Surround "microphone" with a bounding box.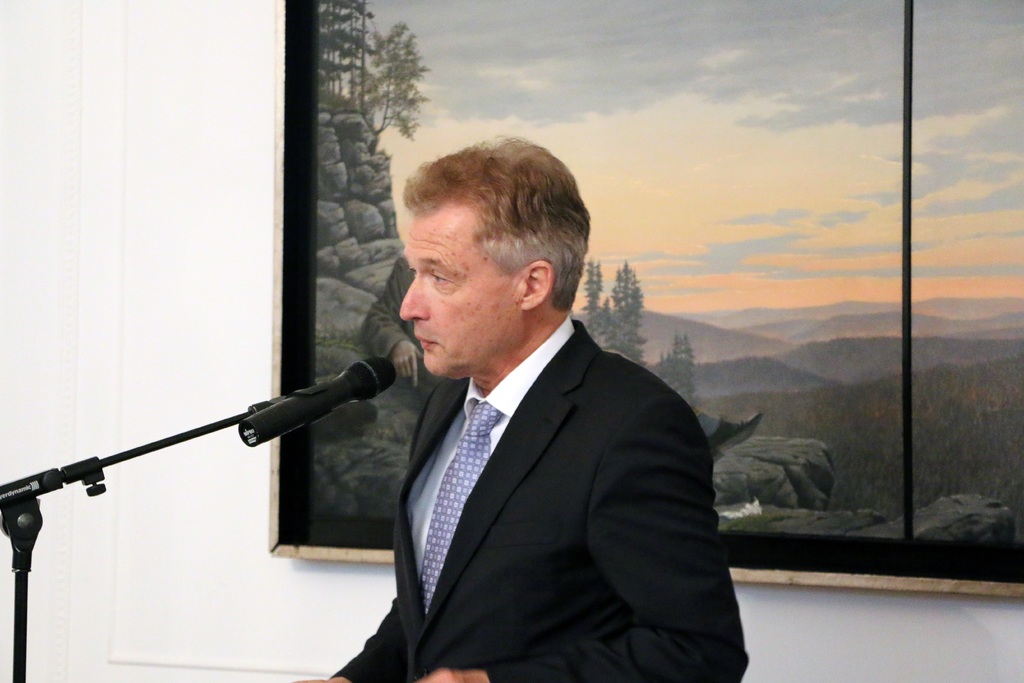
region(239, 357, 404, 446).
